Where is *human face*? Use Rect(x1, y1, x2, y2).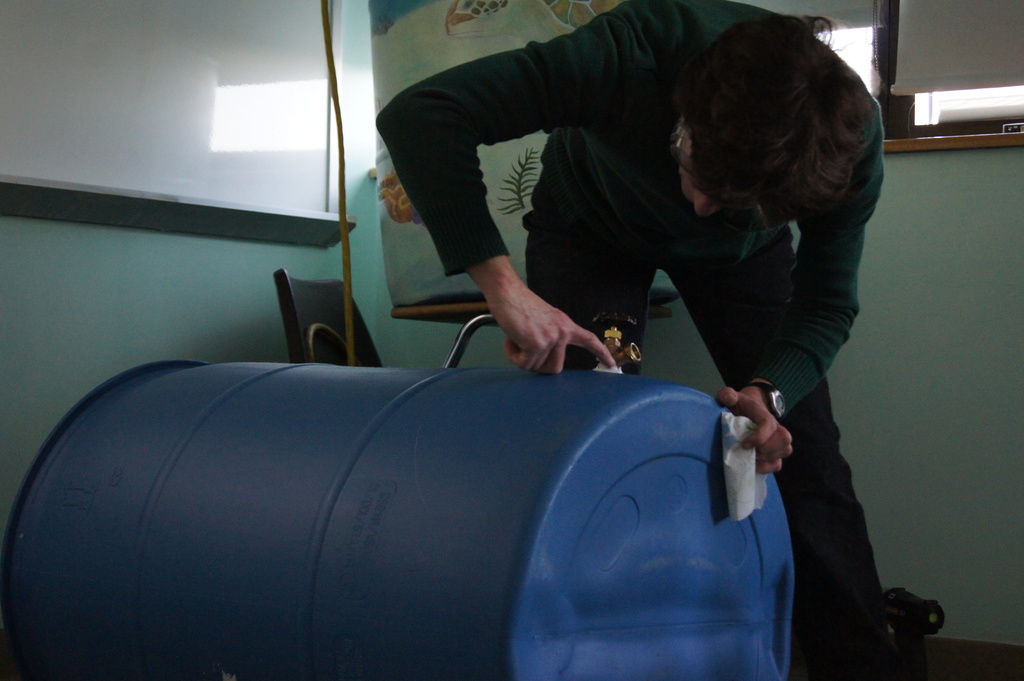
Rect(677, 129, 728, 220).
